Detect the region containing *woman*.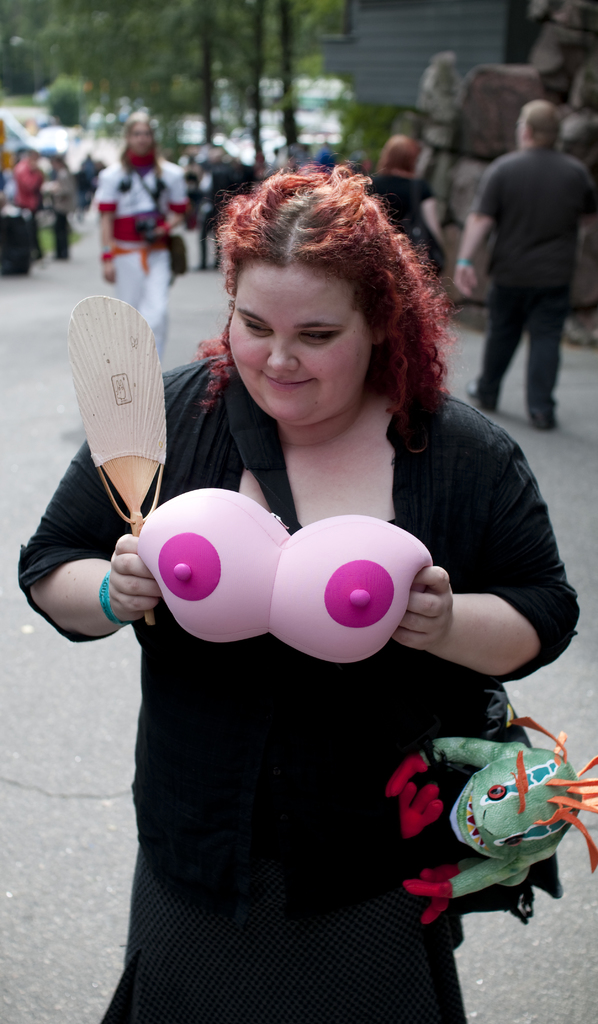
(x1=17, y1=159, x2=576, y2=1023).
